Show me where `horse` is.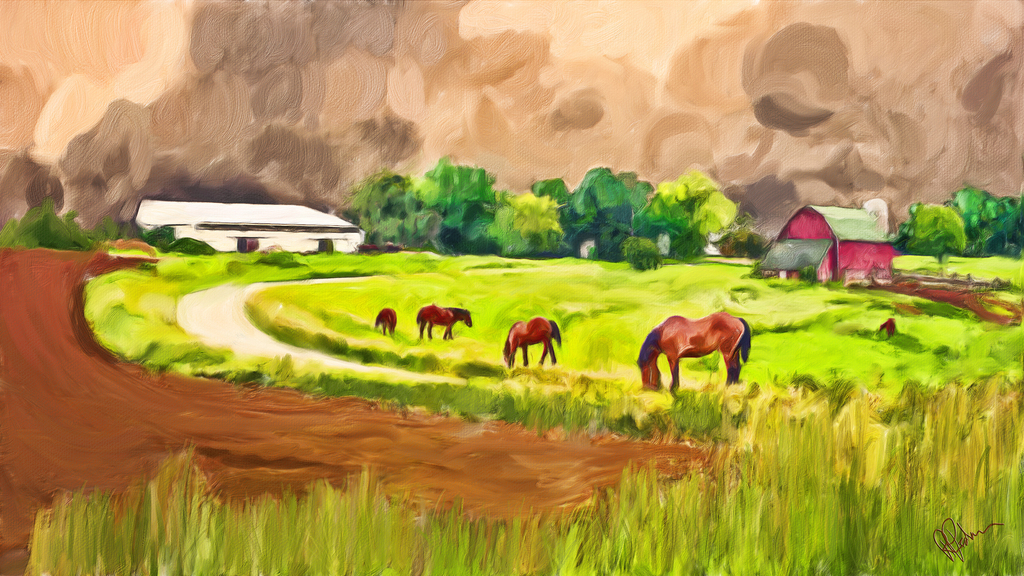
`horse` is at (x1=502, y1=316, x2=564, y2=372).
